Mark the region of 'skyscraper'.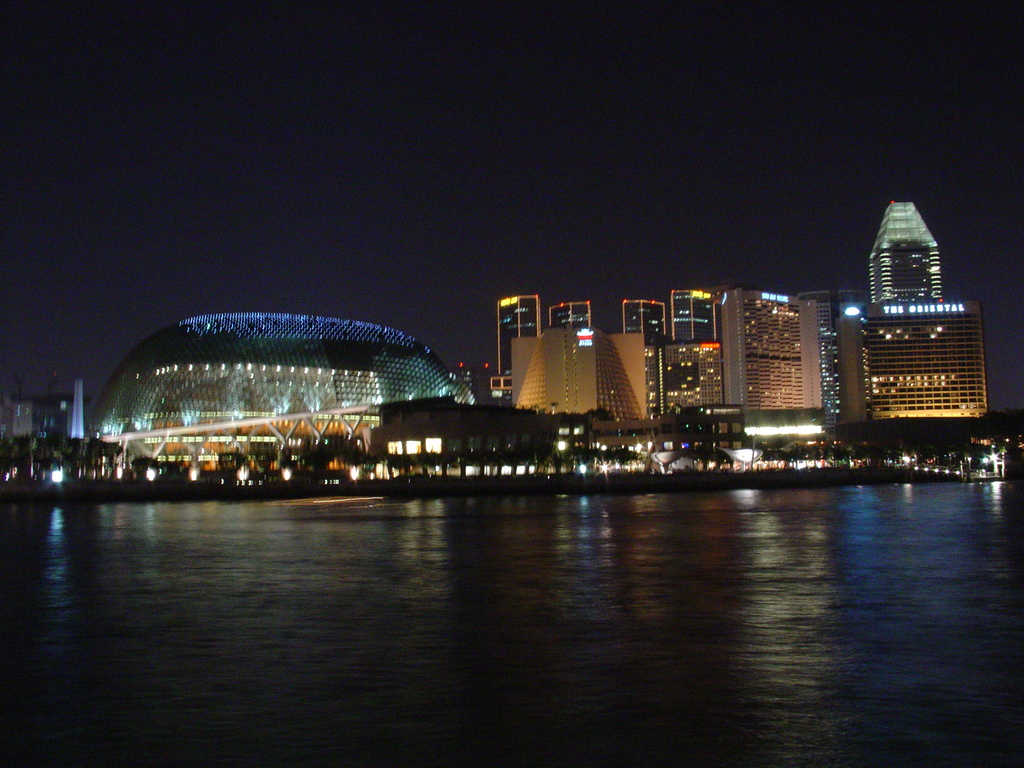
Region: [854,211,943,316].
